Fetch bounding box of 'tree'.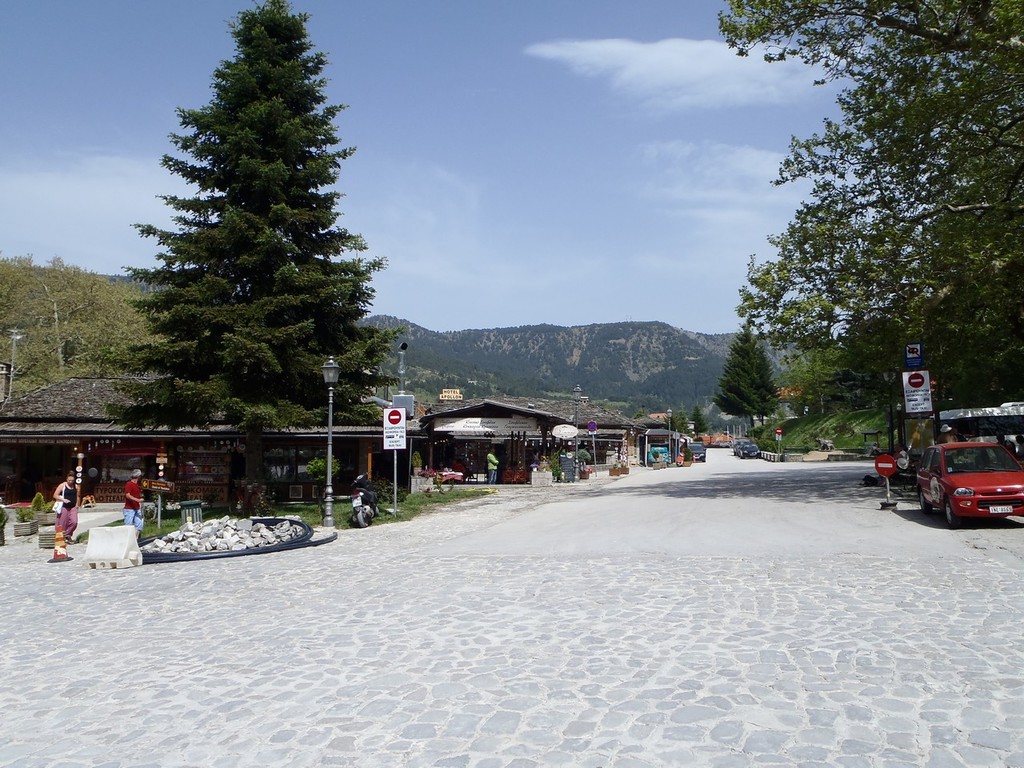
Bbox: (x1=123, y1=26, x2=389, y2=468).
